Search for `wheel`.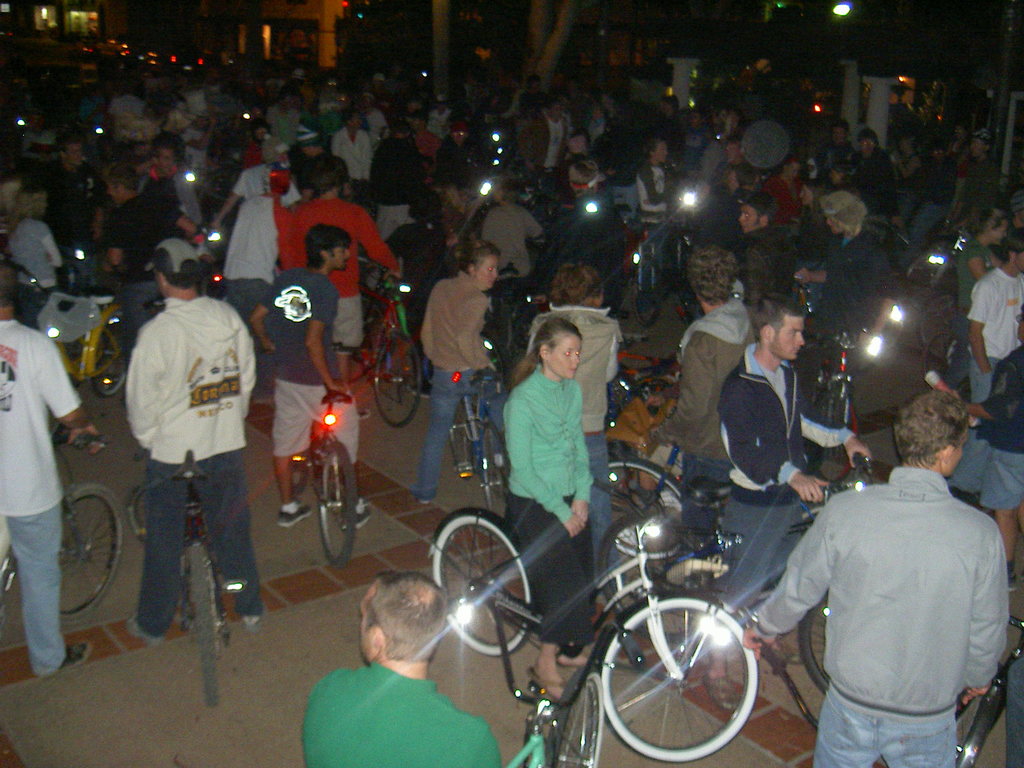
Found at (87, 316, 128, 398).
